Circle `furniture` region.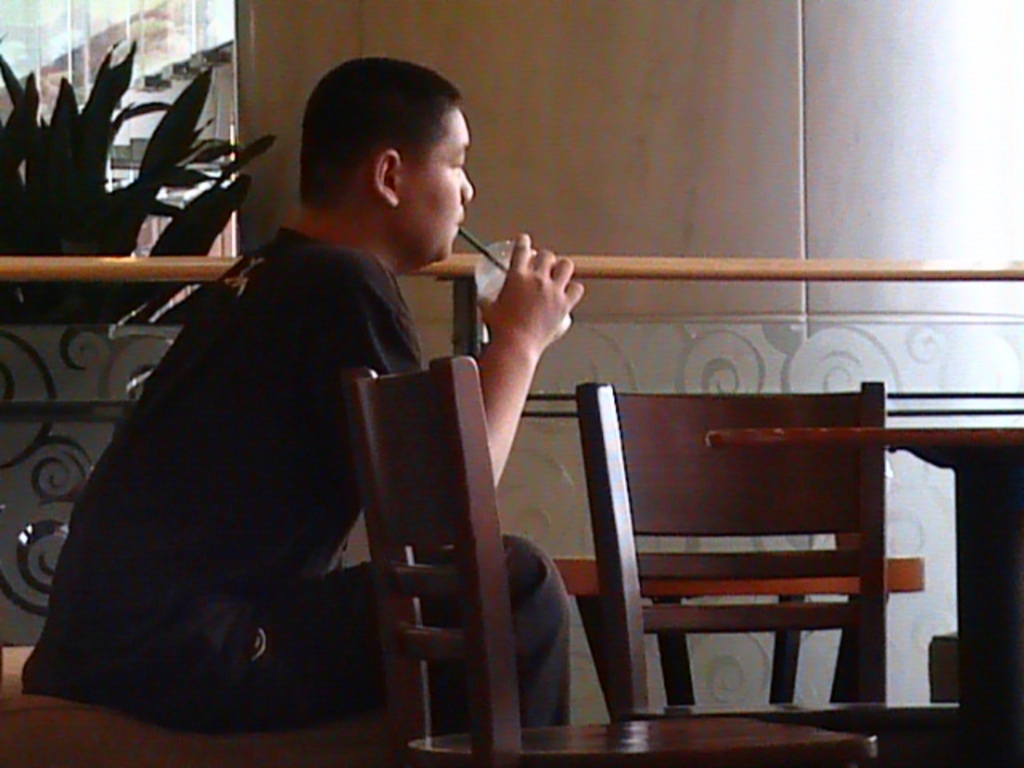
Region: select_region(0, 645, 405, 766).
